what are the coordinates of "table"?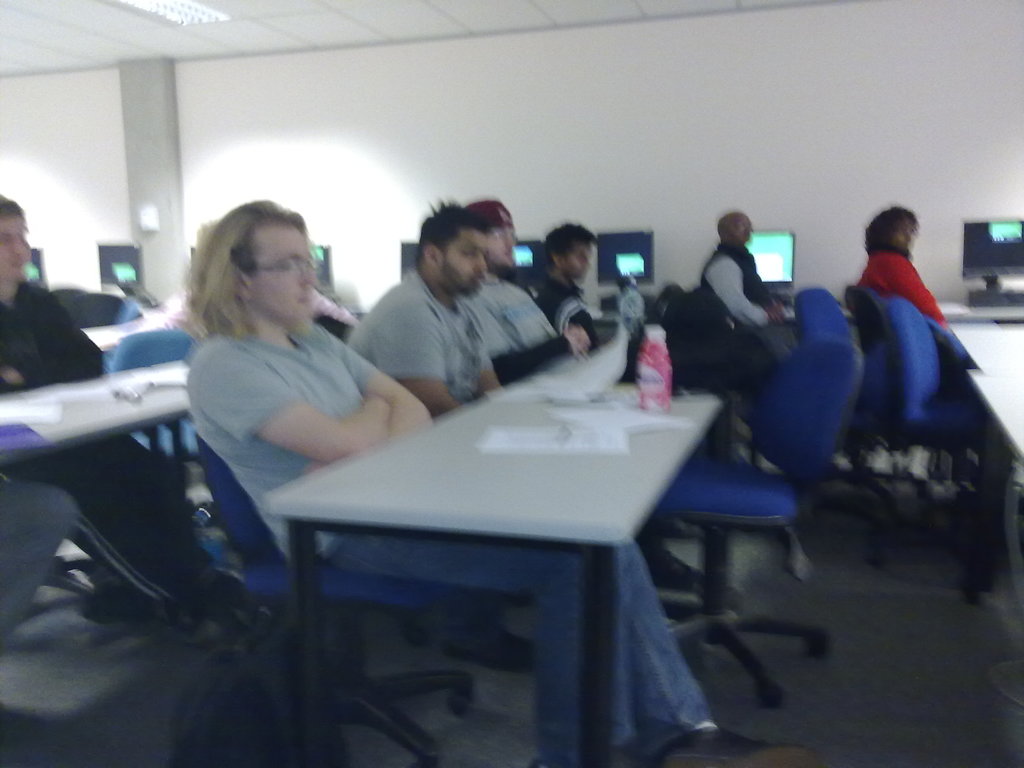
[104, 369, 832, 733].
